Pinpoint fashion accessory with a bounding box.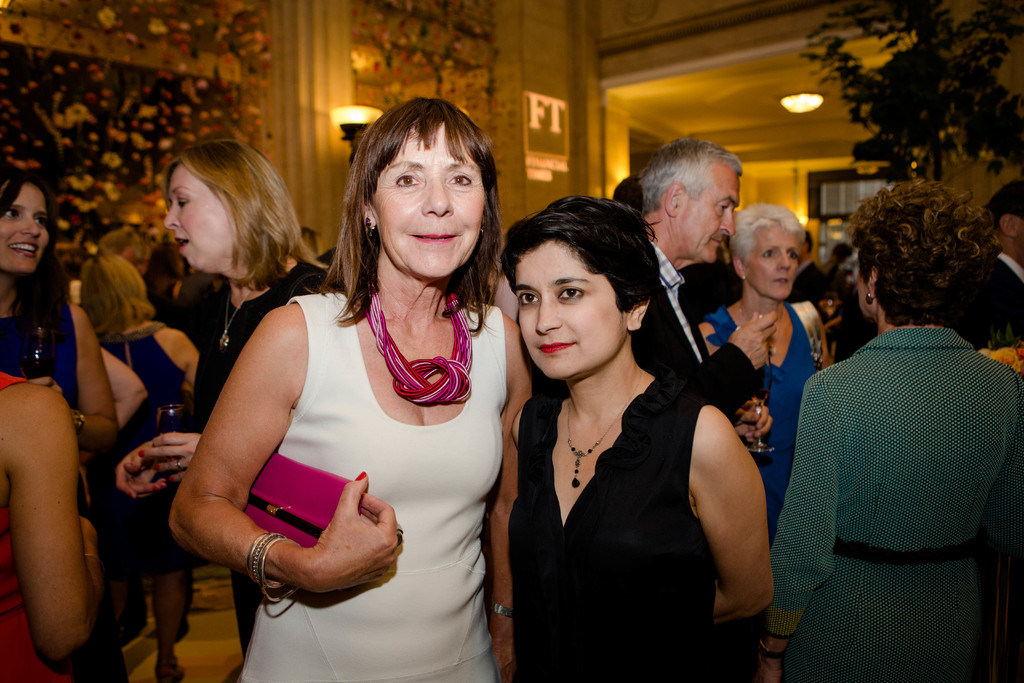
bbox=(566, 363, 645, 490).
